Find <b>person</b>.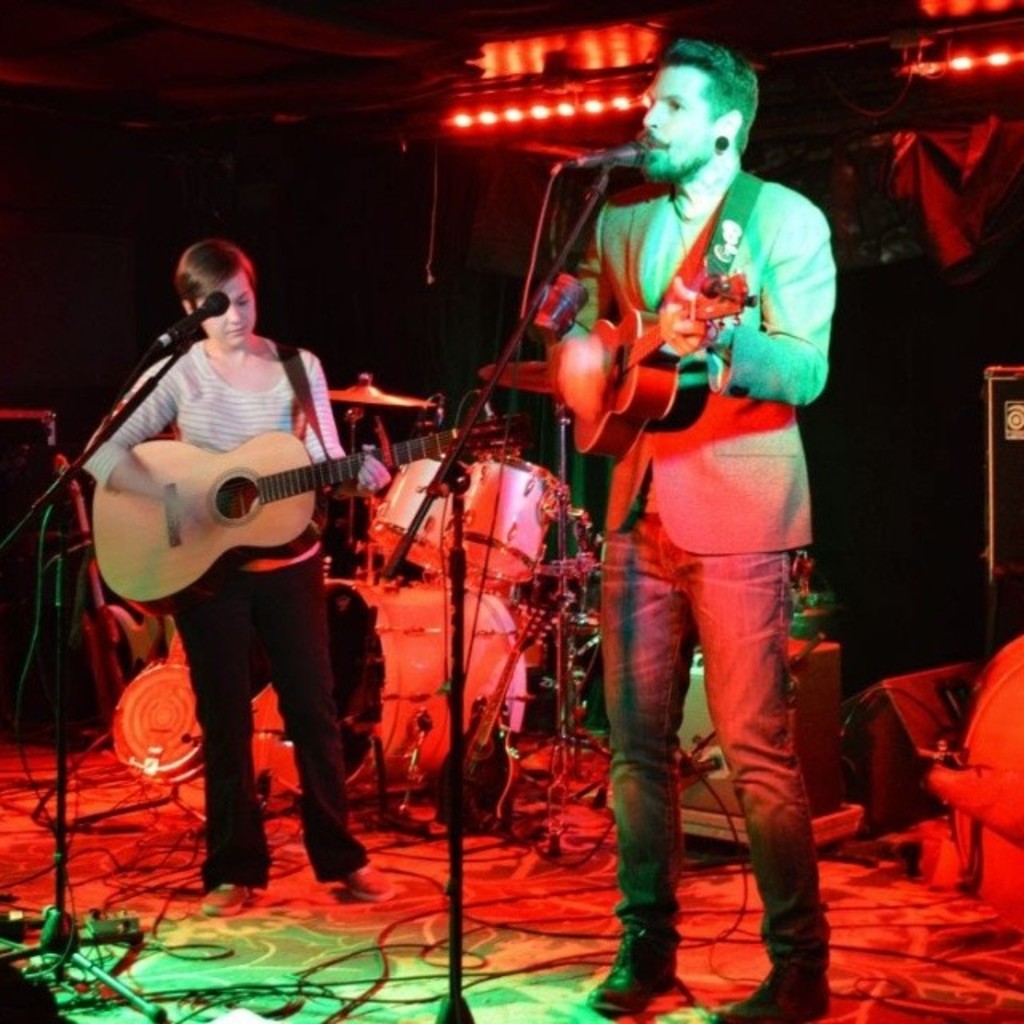
locate(80, 234, 387, 907).
